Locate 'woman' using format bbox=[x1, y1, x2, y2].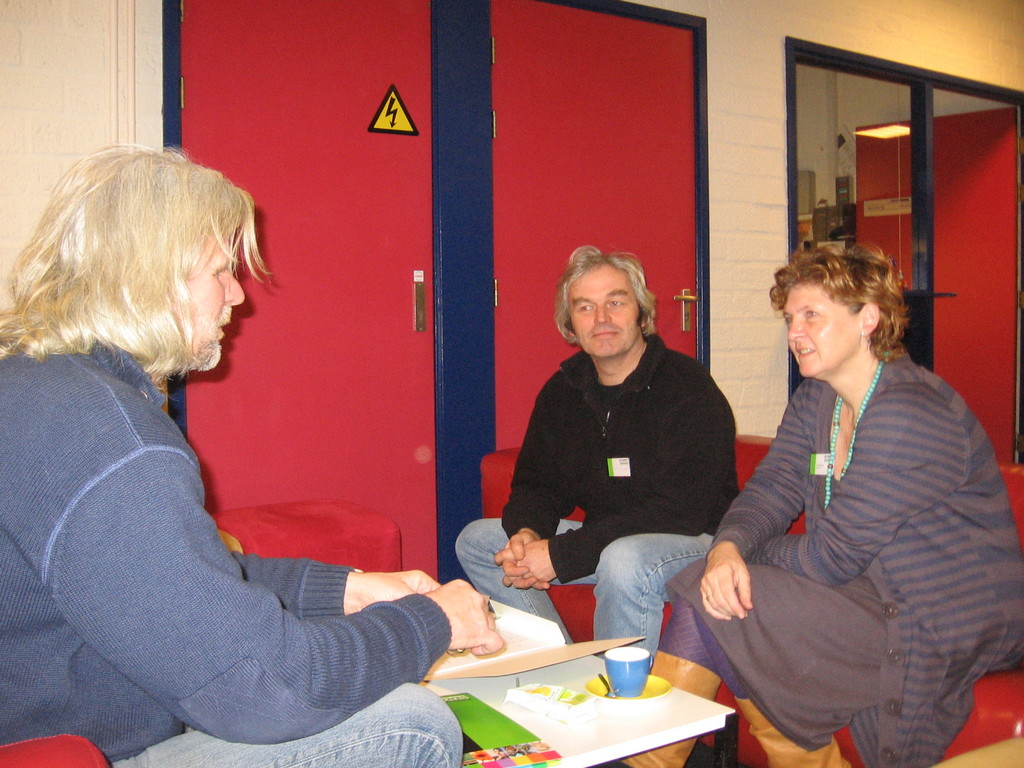
bbox=[639, 231, 1023, 767].
